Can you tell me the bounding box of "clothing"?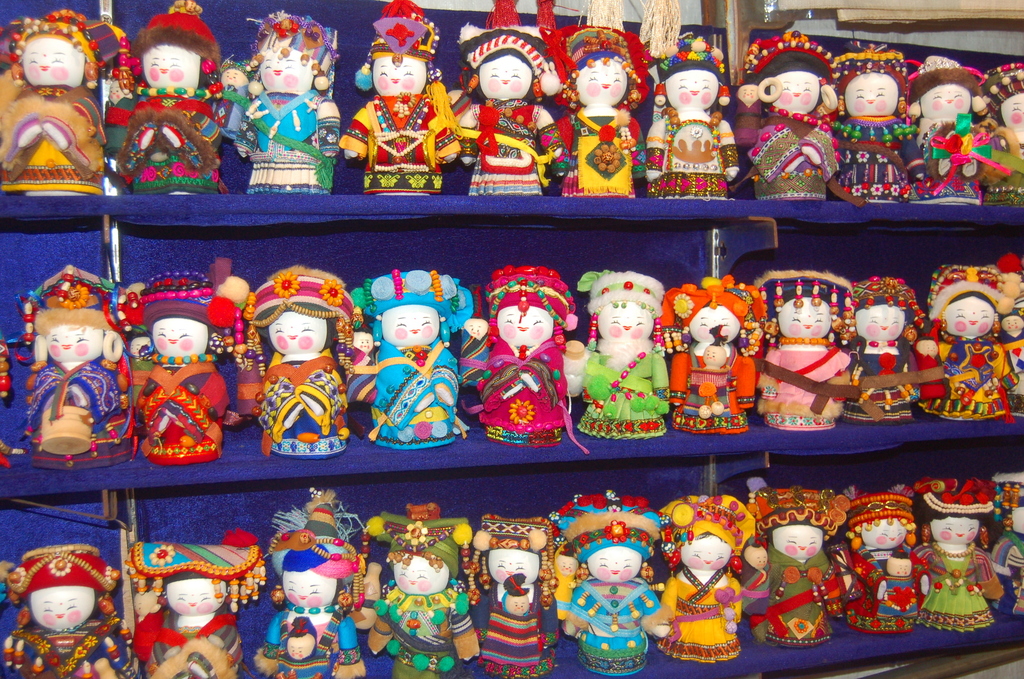
l=833, t=117, r=924, b=200.
